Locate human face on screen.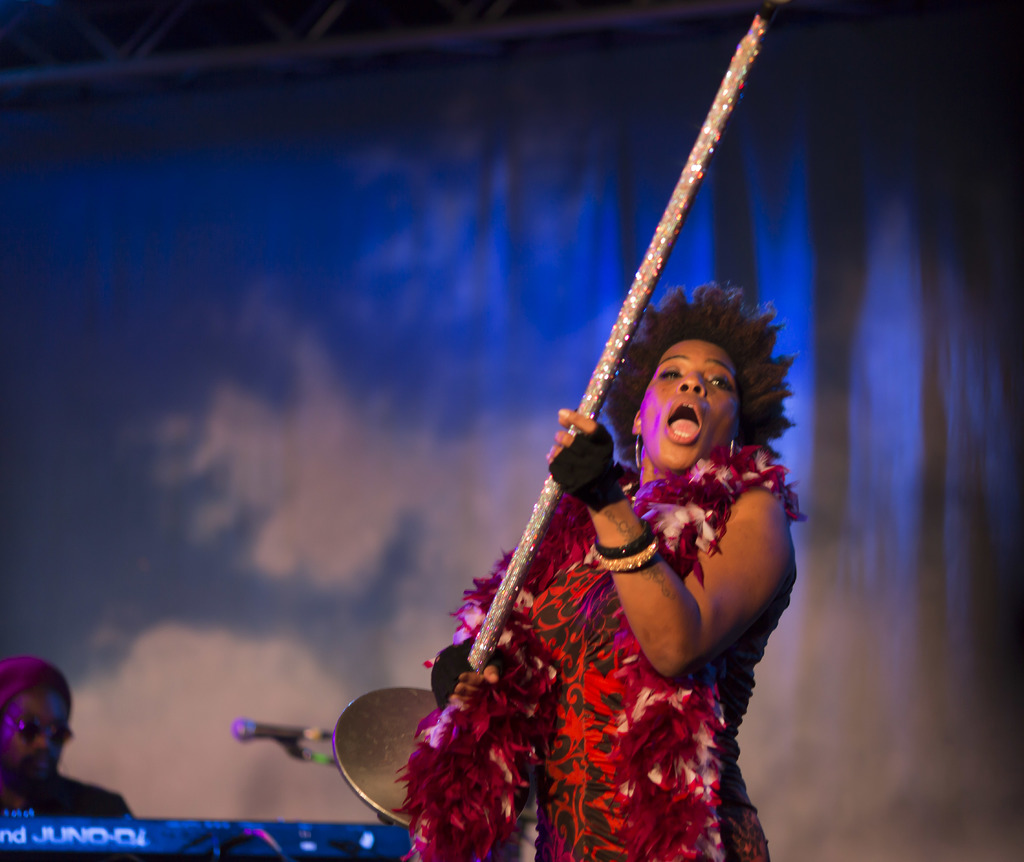
On screen at x1=637 y1=340 x2=741 y2=470.
